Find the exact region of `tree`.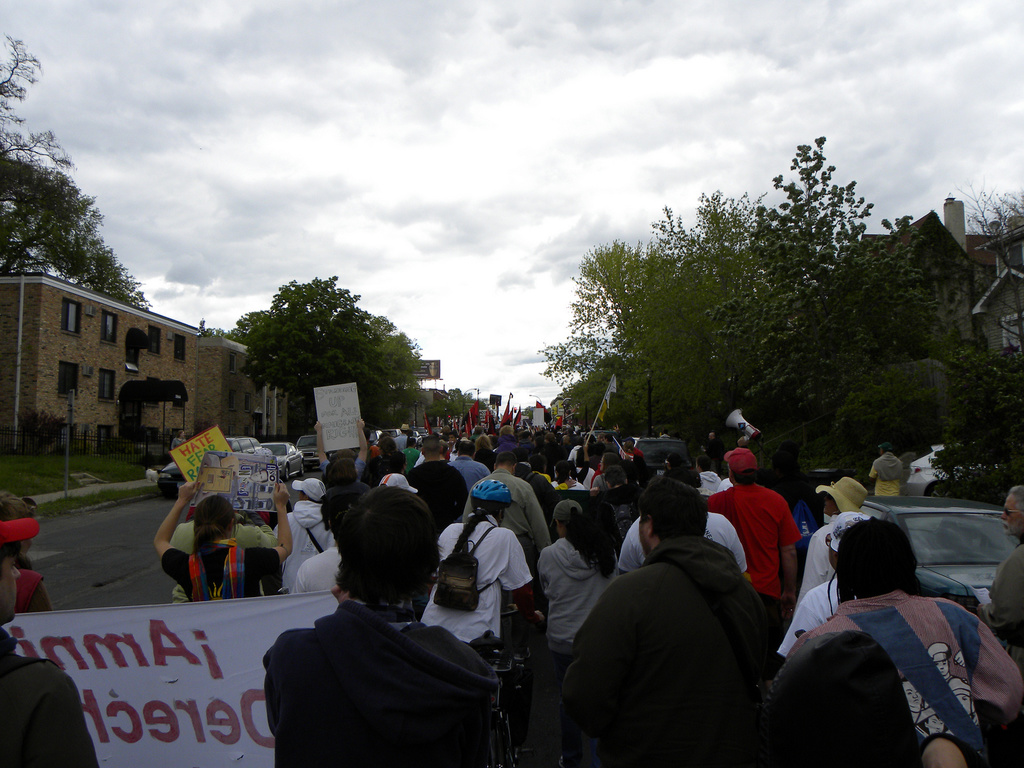
Exact region: (403, 379, 488, 419).
